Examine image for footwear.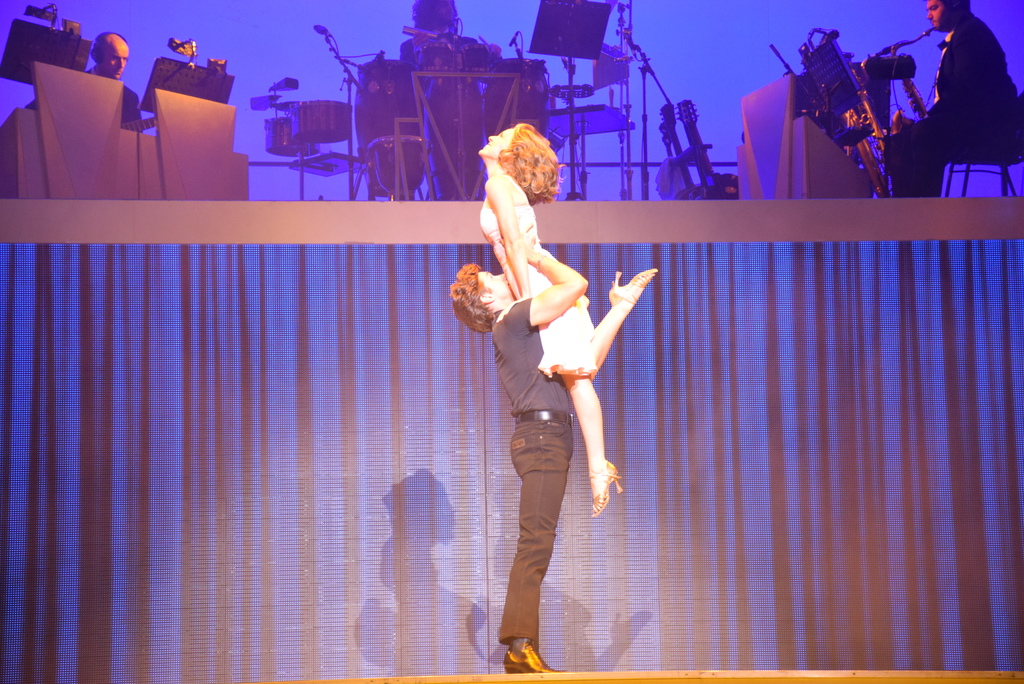
Examination result: region(606, 267, 661, 307).
